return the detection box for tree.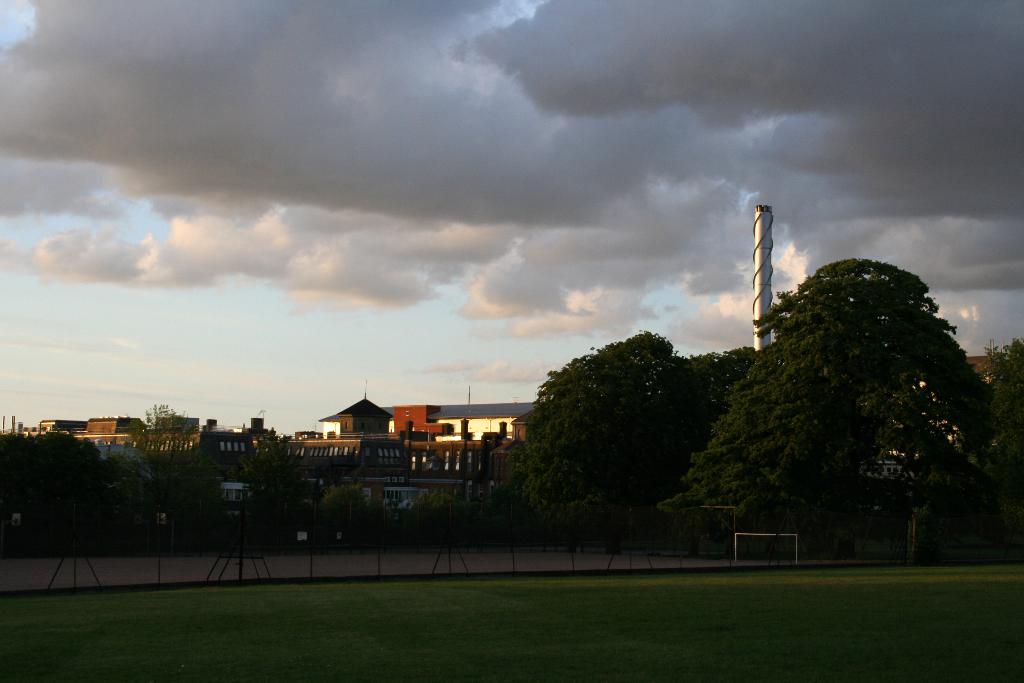
[704, 223, 1001, 563].
